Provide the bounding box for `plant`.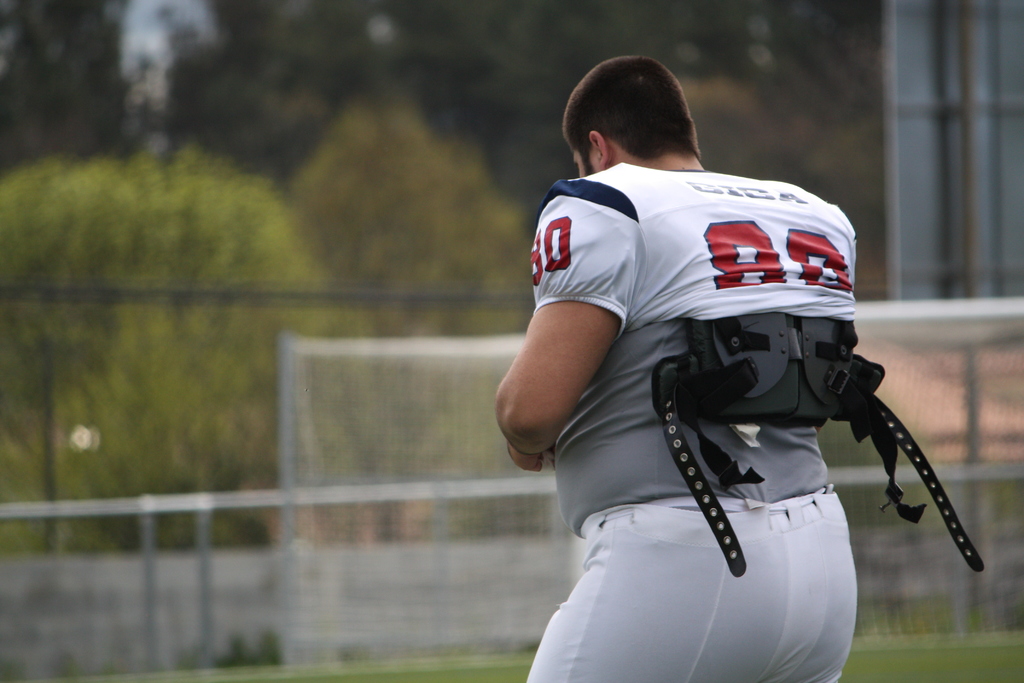
(left=221, top=623, right=254, bottom=666).
